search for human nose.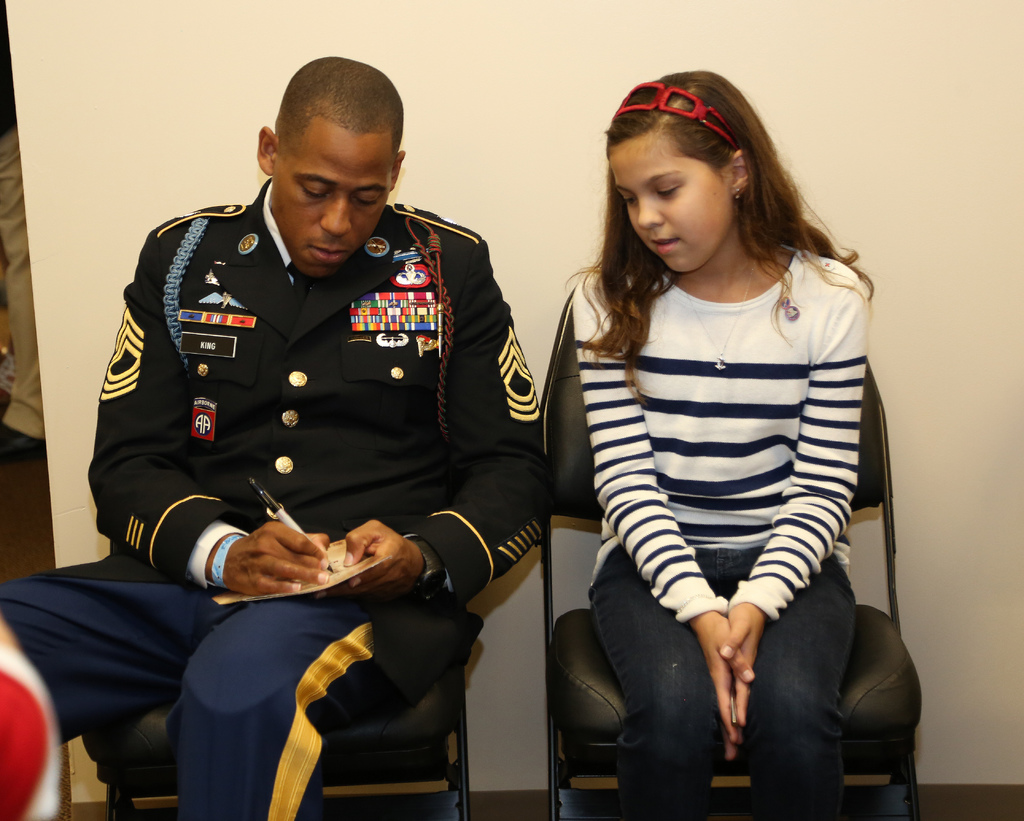
Found at [636, 195, 659, 231].
